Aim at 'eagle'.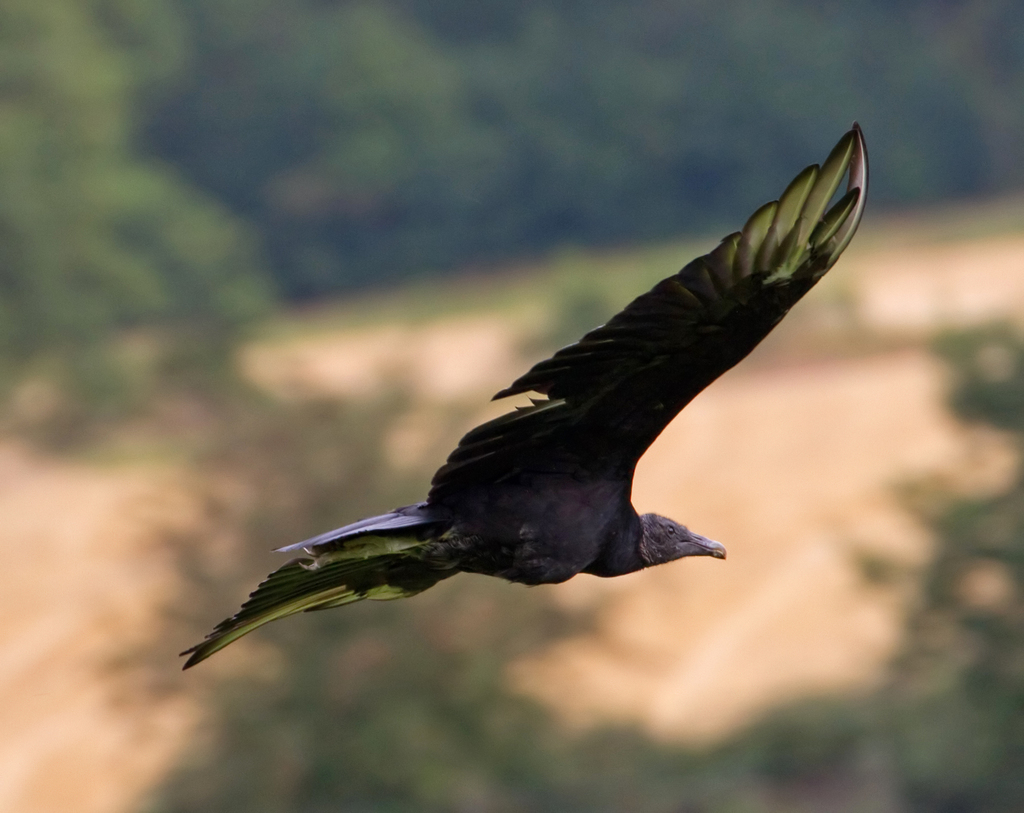
Aimed at box(173, 123, 872, 678).
